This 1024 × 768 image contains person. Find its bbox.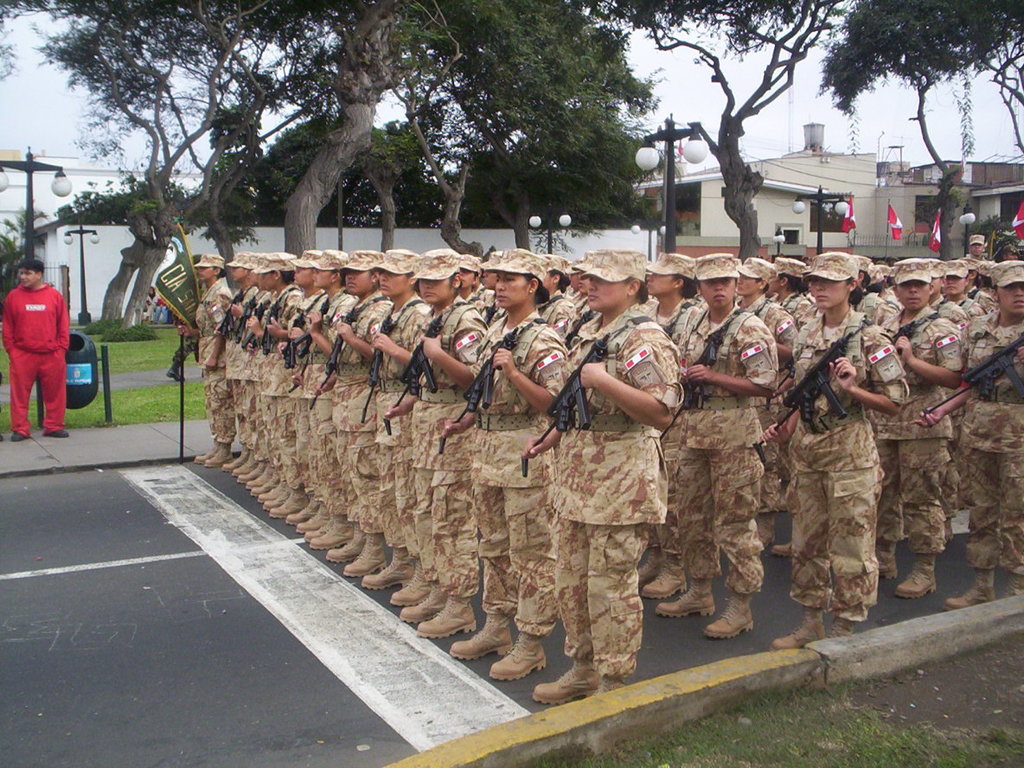
<bbox>2, 255, 75, 444</bbox>.
